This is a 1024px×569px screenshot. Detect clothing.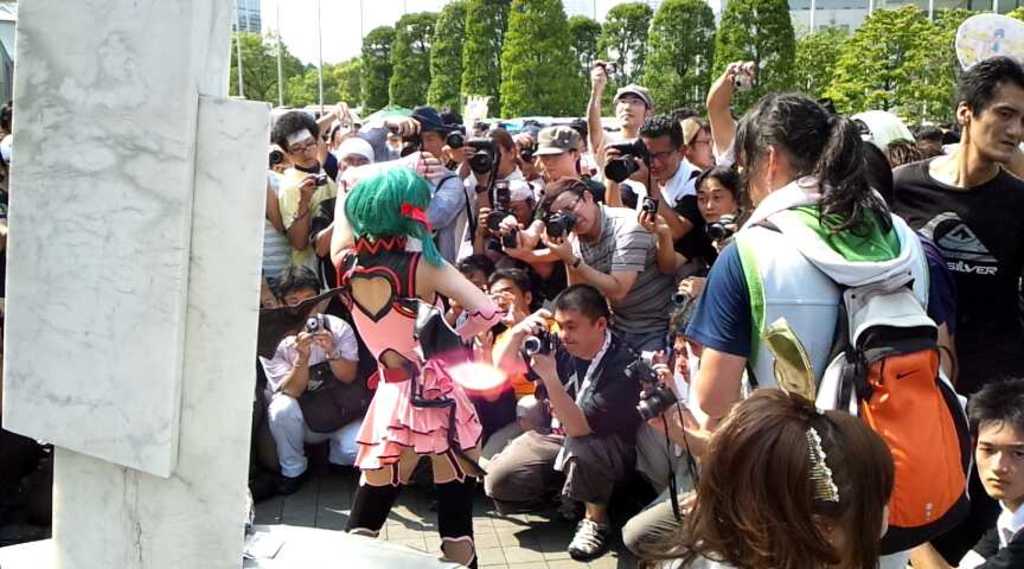
(left=282, top=170, right=339, bottom=275).
